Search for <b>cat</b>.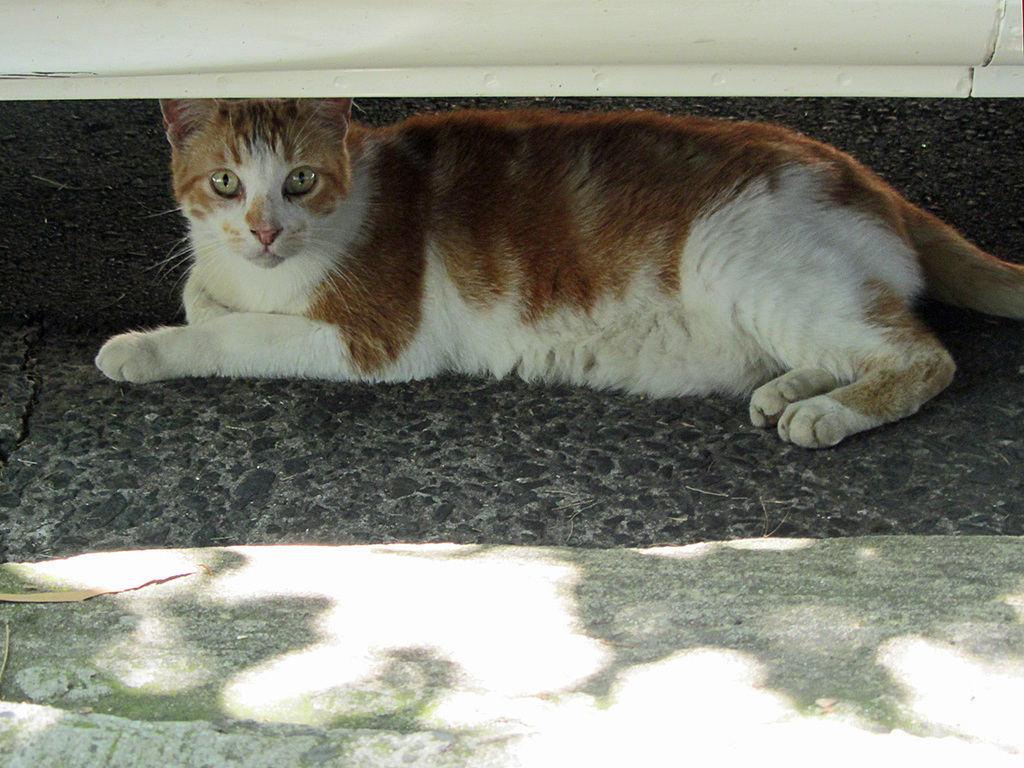
Found at [x1=89, y1=96, x2=1023, y2=451].
